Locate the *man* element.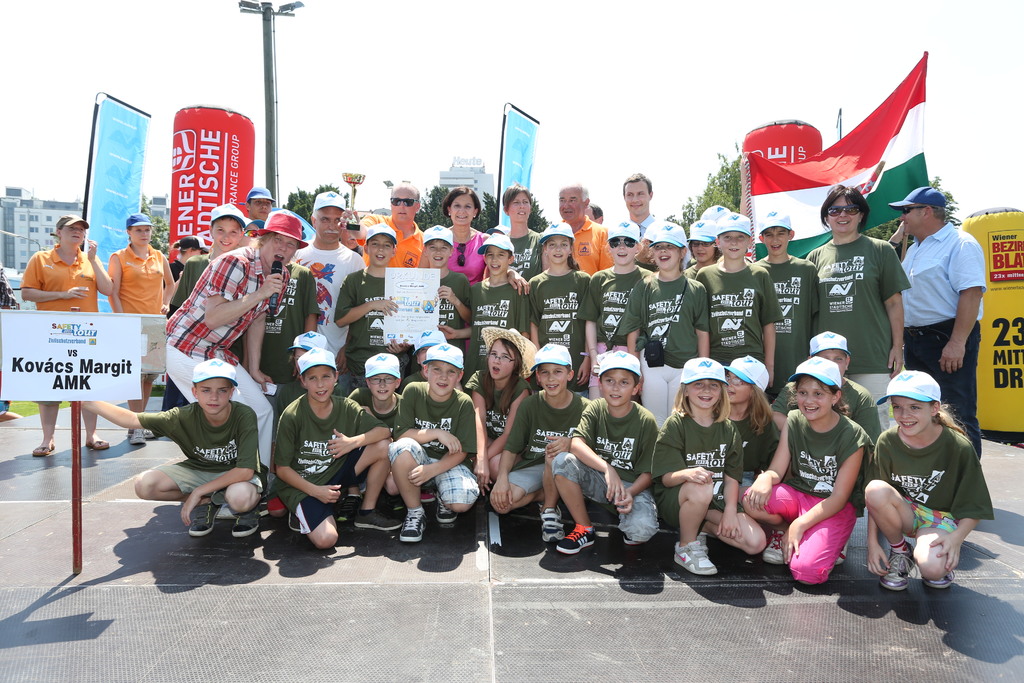
Element bbox: [340, 179, 428, 286].
